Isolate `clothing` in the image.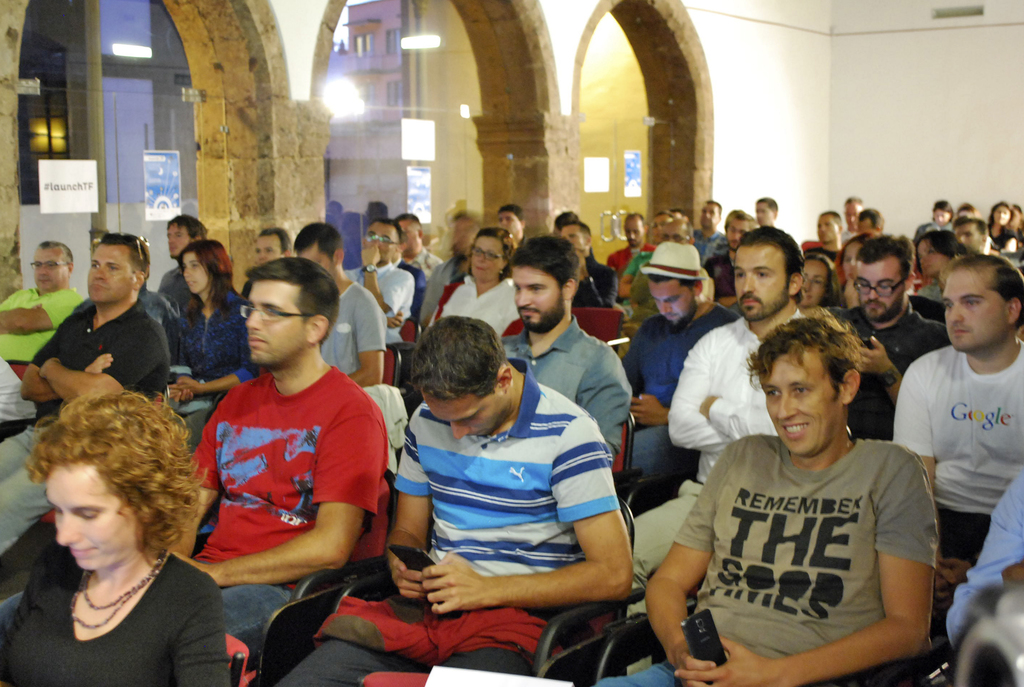
Isolated region: x1=0, y1=278, x2=87, y2=413.
